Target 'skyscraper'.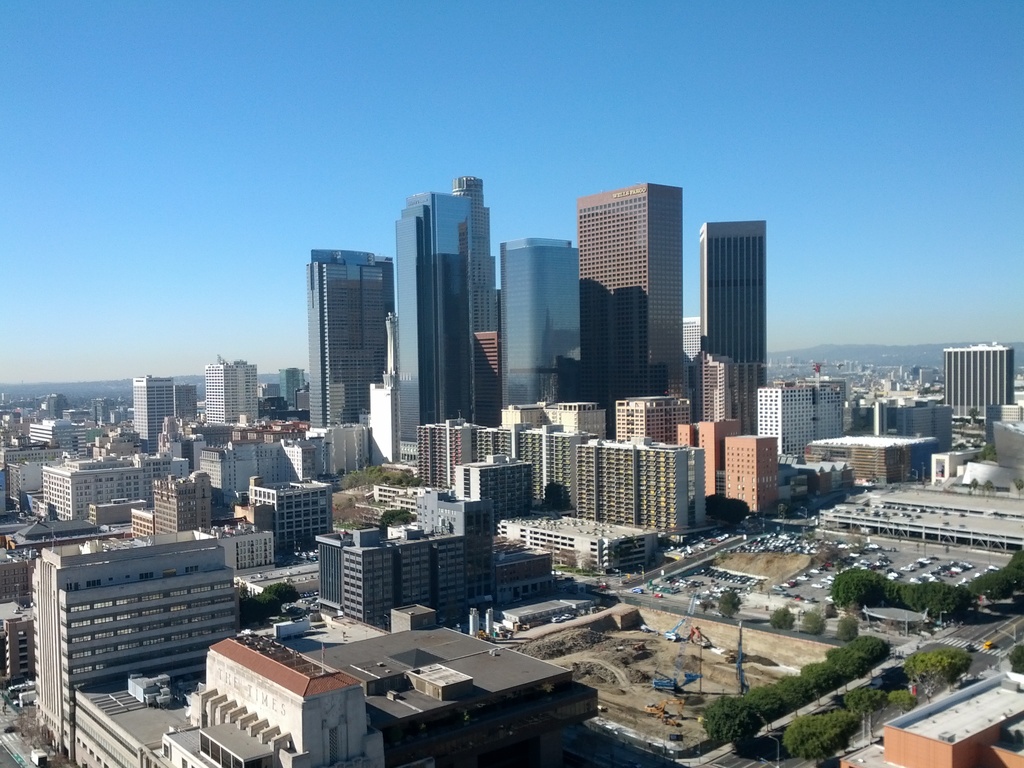
Target region: <region>310, 527, 392, 631</region>.
